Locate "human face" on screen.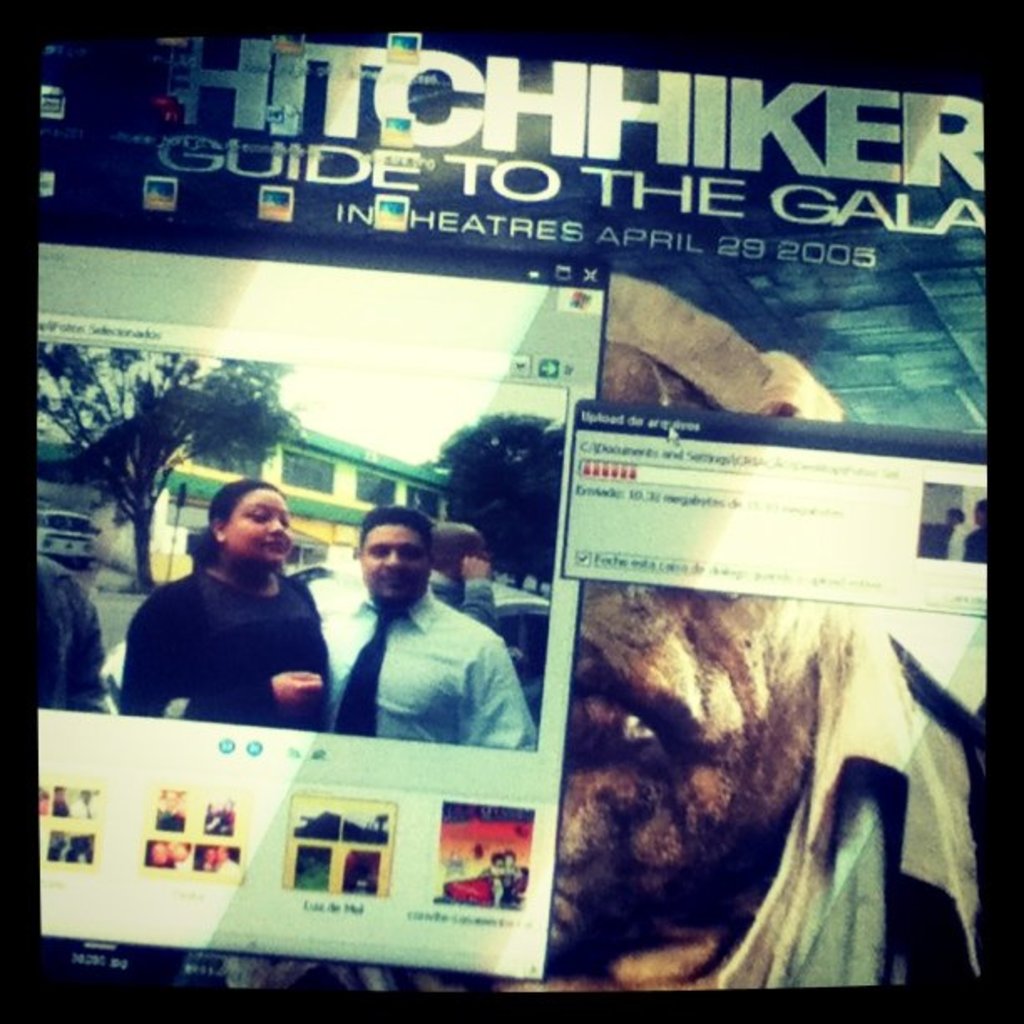
On screen at {"x1": 562, "y1": 350, "x2": 810, "y2": 959}.
